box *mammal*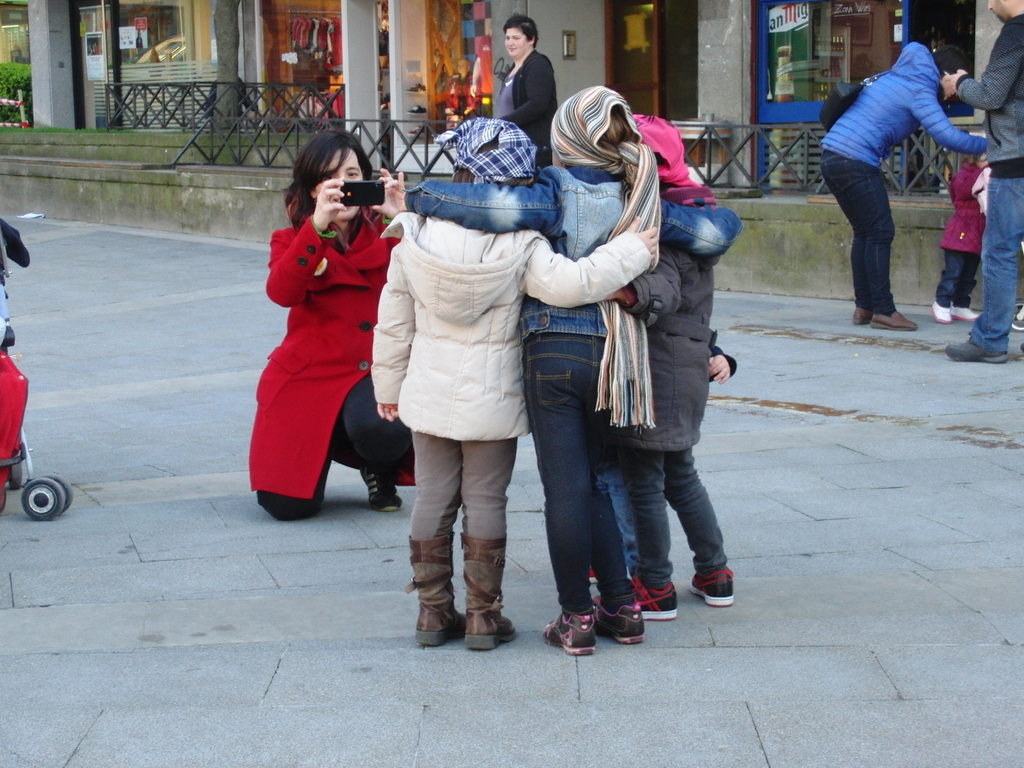
922,148,988,321
